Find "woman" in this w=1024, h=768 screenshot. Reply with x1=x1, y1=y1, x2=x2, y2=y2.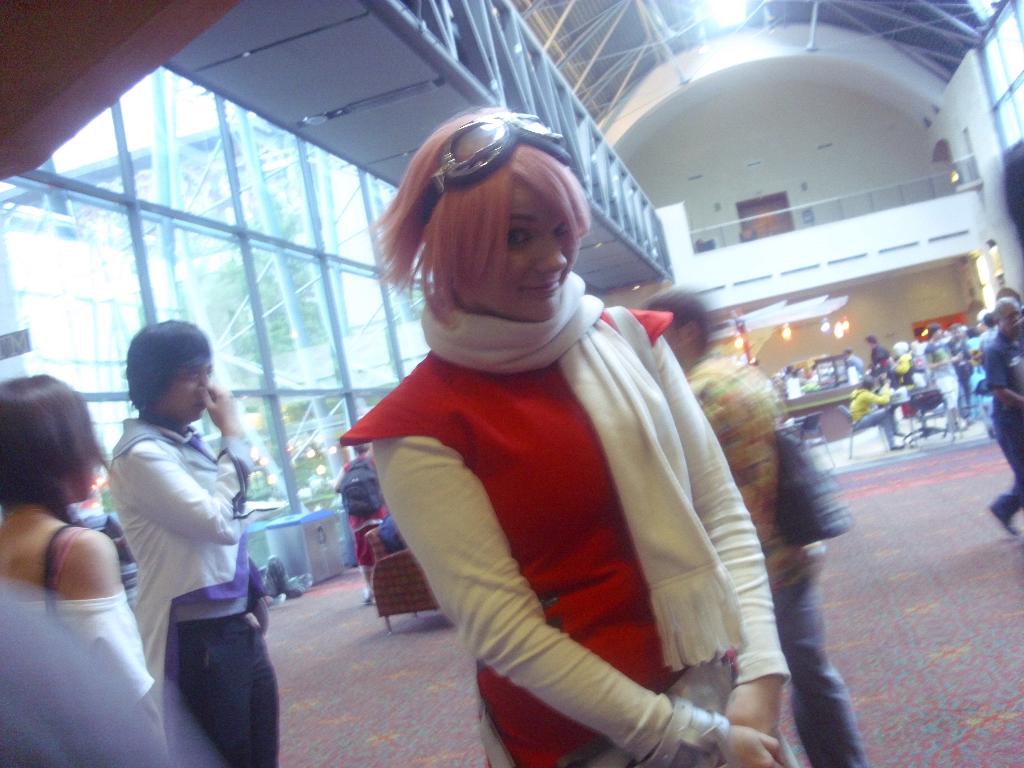
x1=338, y1=100, x2=792, y2=767.
